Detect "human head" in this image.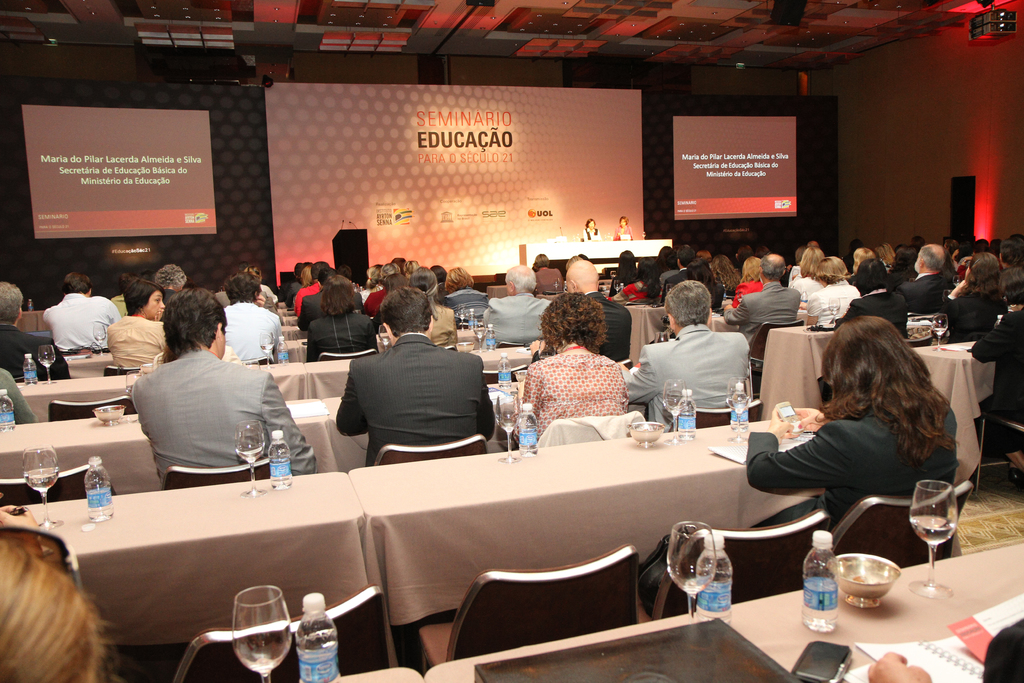
Detection: region(0, 281, 24, 327).
